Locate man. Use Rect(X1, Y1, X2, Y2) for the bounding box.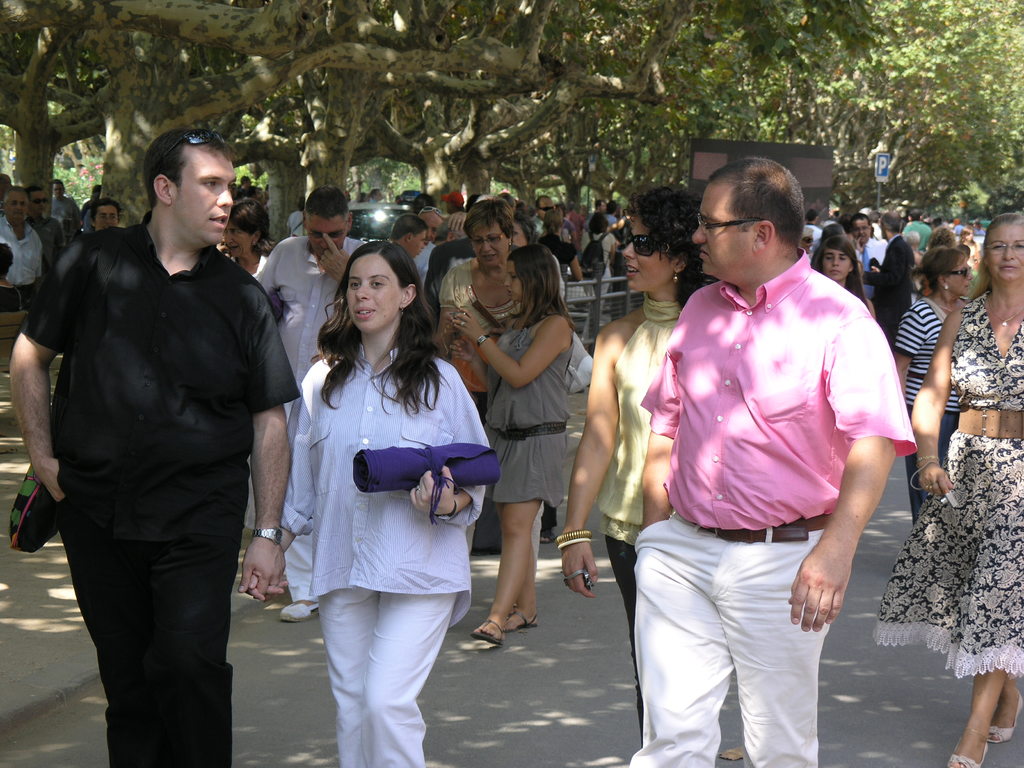
Rect(847, 213, 884, 298).
